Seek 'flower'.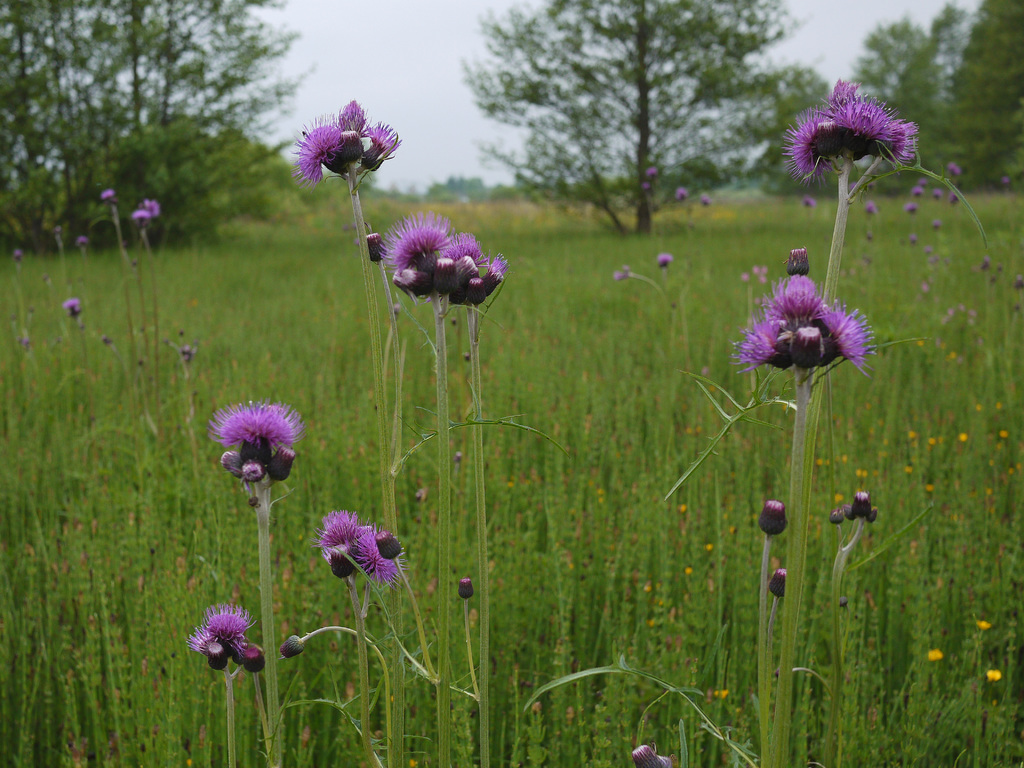
crop(284, 634, 312, 667).
